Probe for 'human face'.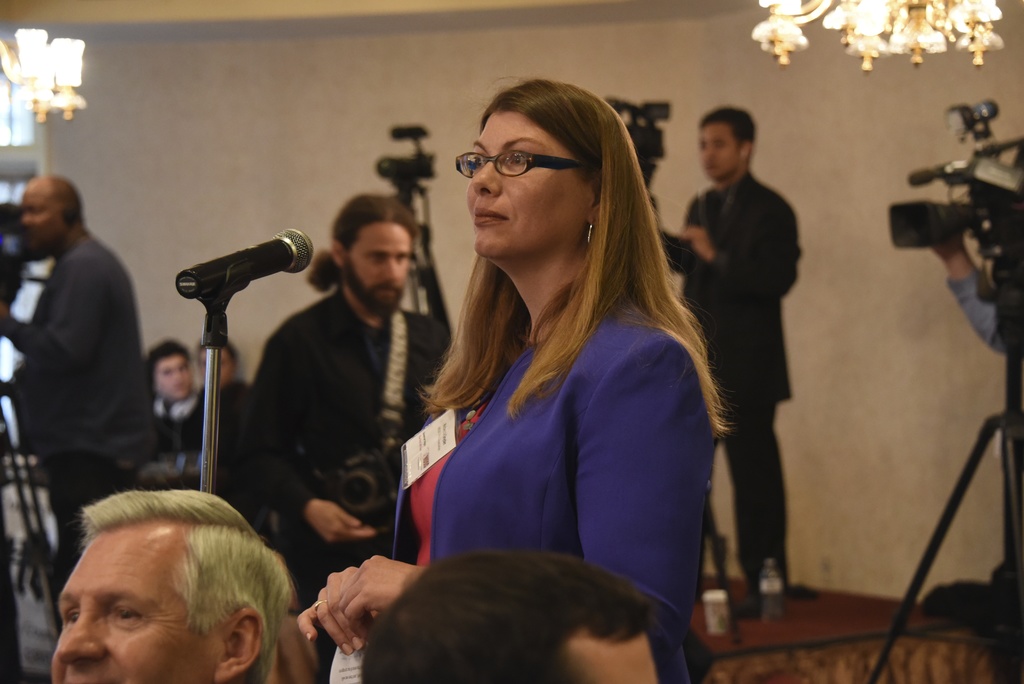
Probe result: <region>20, 191, 65, 254</region>.
